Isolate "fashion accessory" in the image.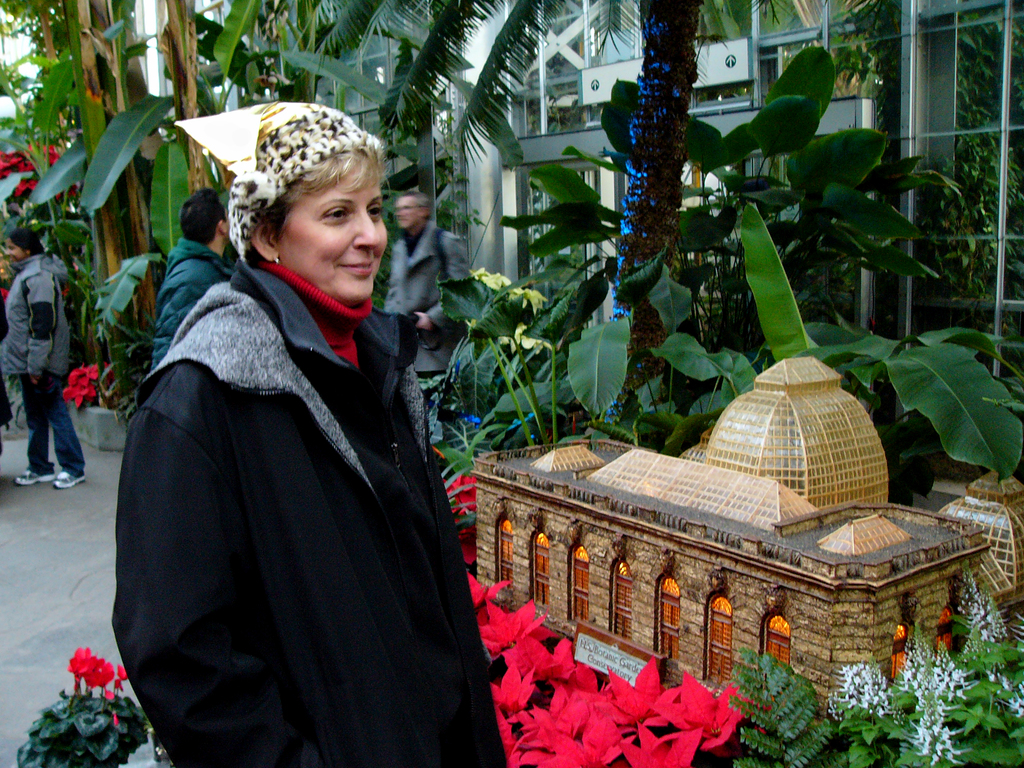
Isolated region: rect(166, 100, 385, 265).
